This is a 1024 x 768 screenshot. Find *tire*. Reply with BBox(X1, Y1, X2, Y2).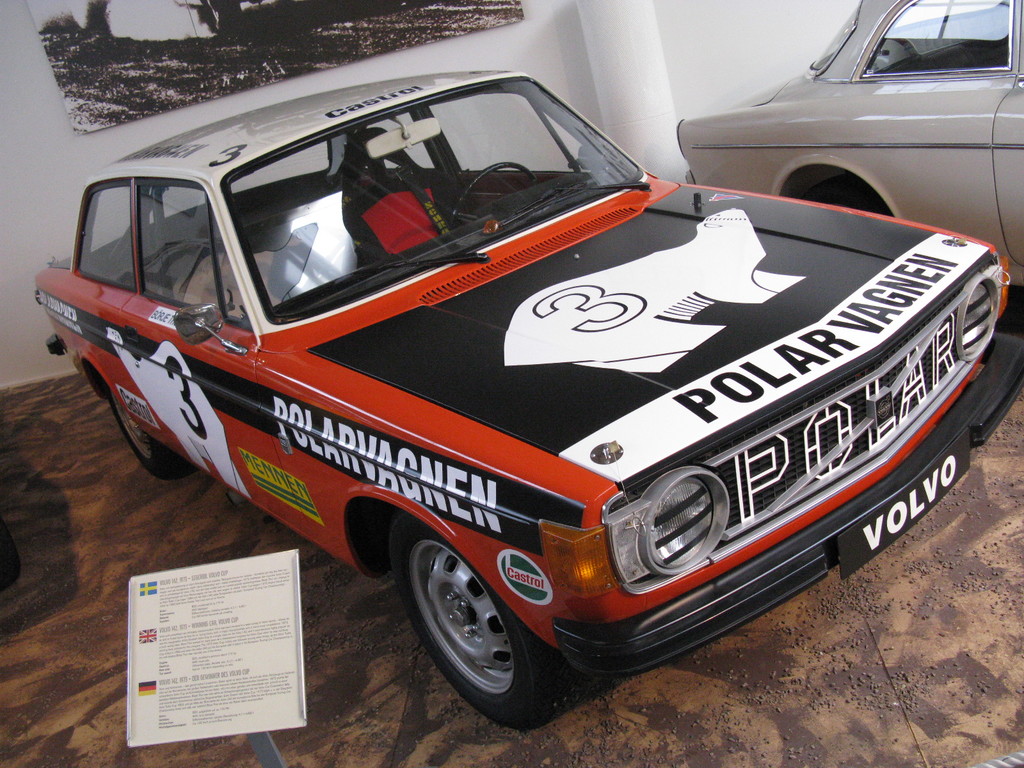
BBox(399, 531, 547, 721).
